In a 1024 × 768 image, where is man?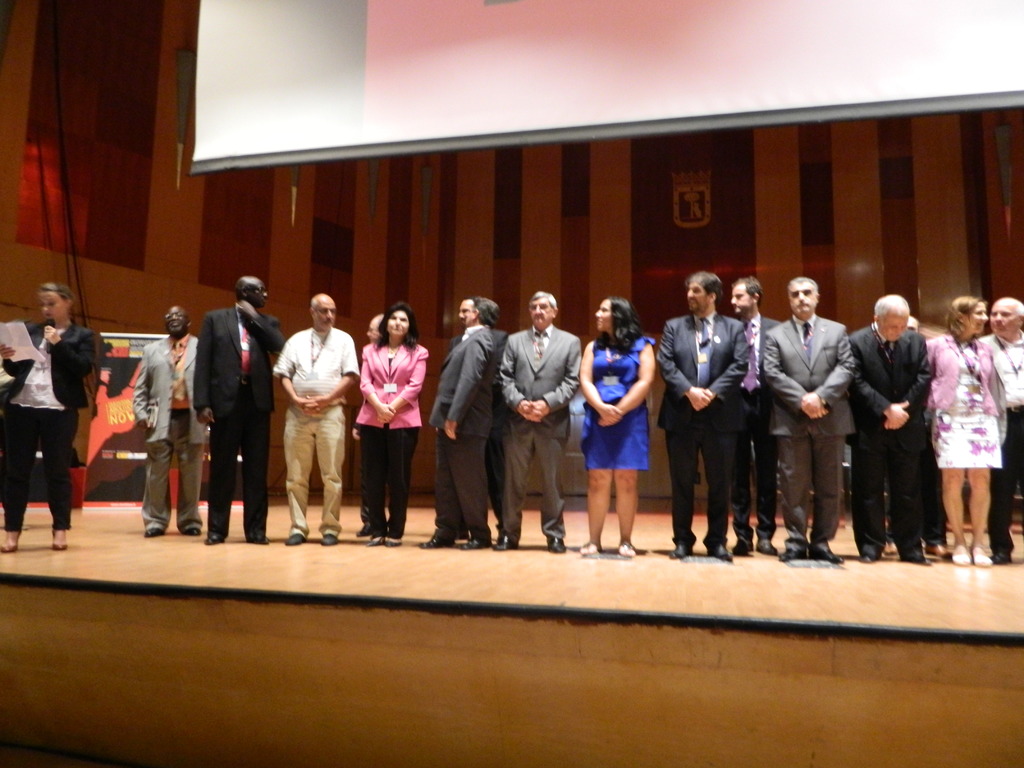
[x1=191, y1=276, x2=288, y2=542].
